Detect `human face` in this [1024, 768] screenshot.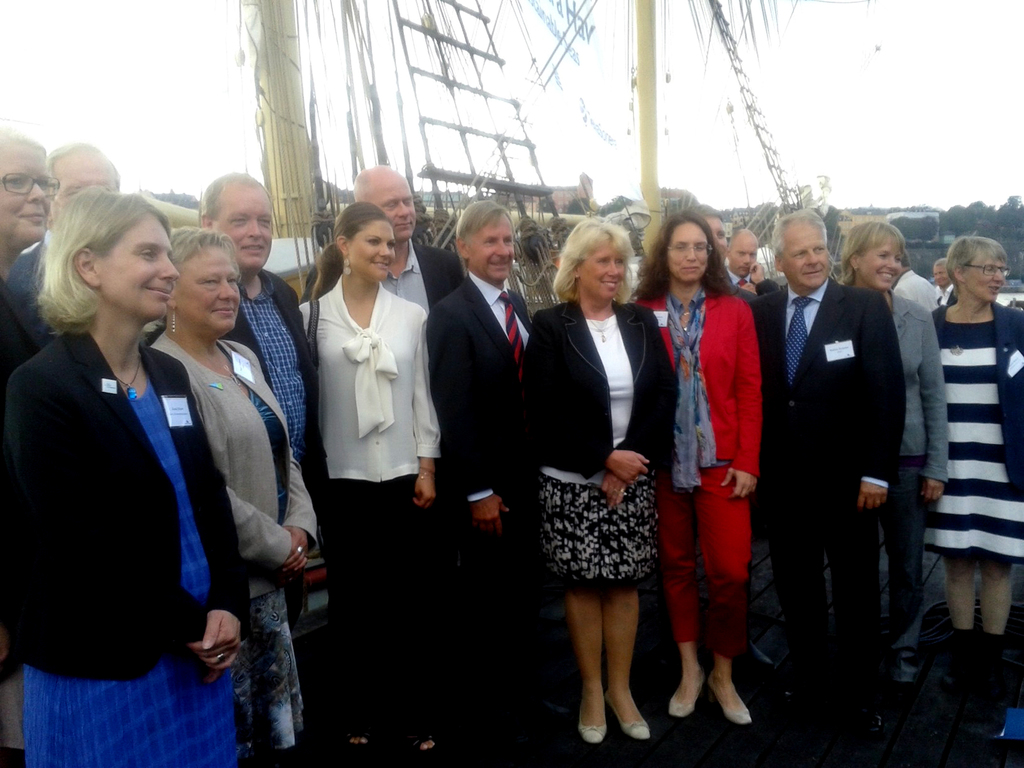
Detection: Rect(586, 241, 629, 304).
